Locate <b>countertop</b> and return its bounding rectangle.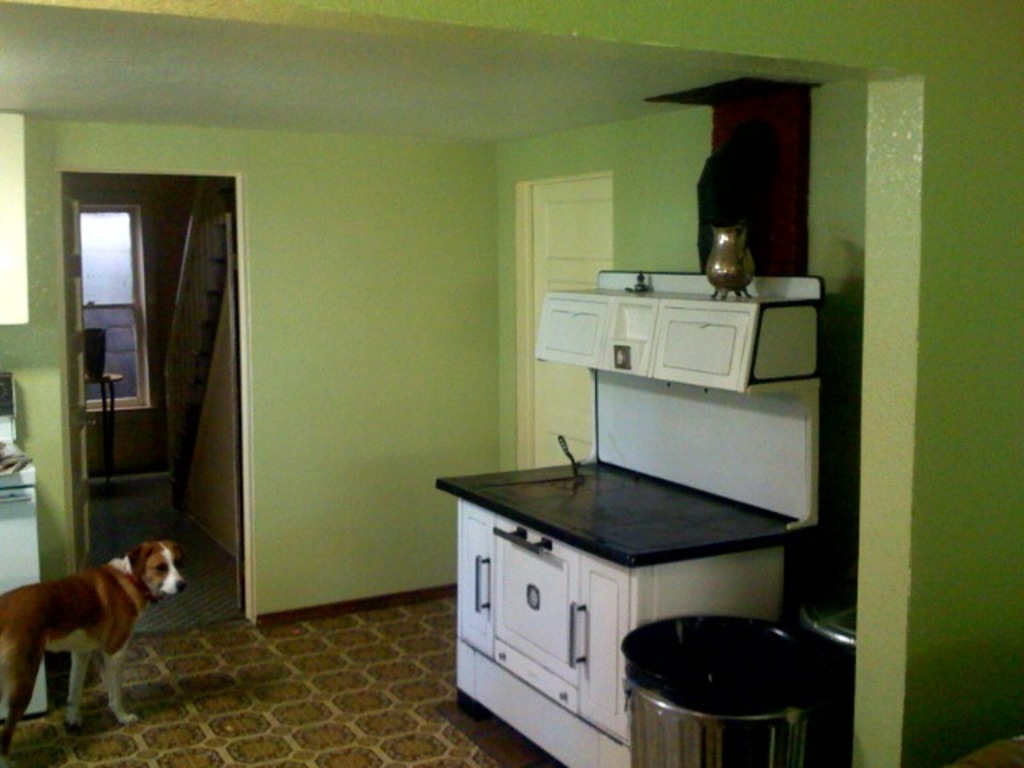
bbox=[435, 451, 813, 563].
